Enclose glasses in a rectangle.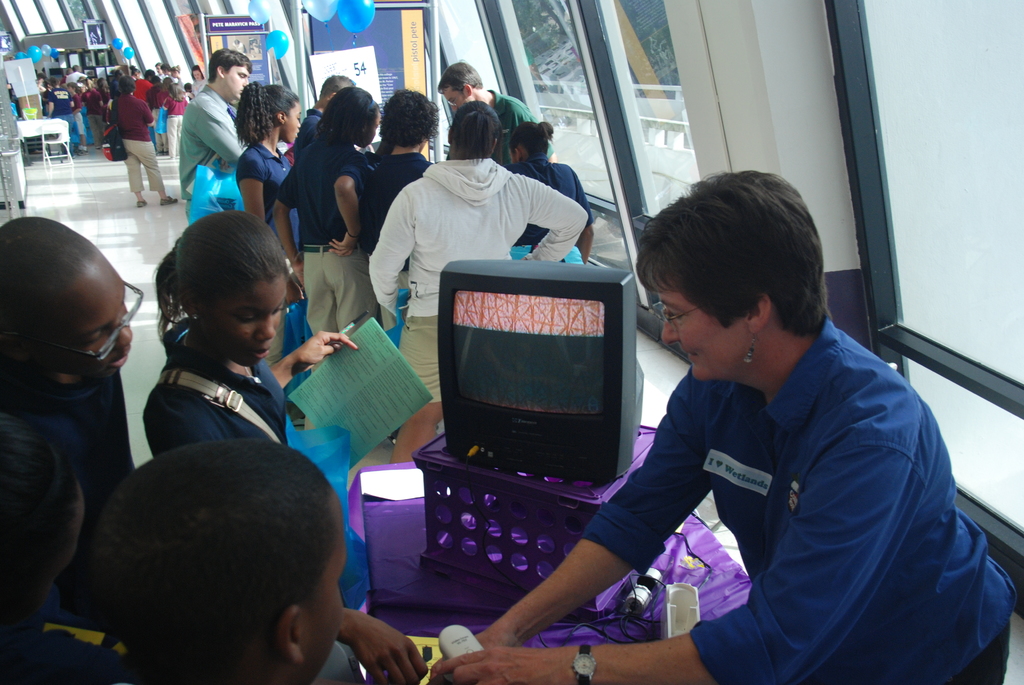
(60,279,147,363).
